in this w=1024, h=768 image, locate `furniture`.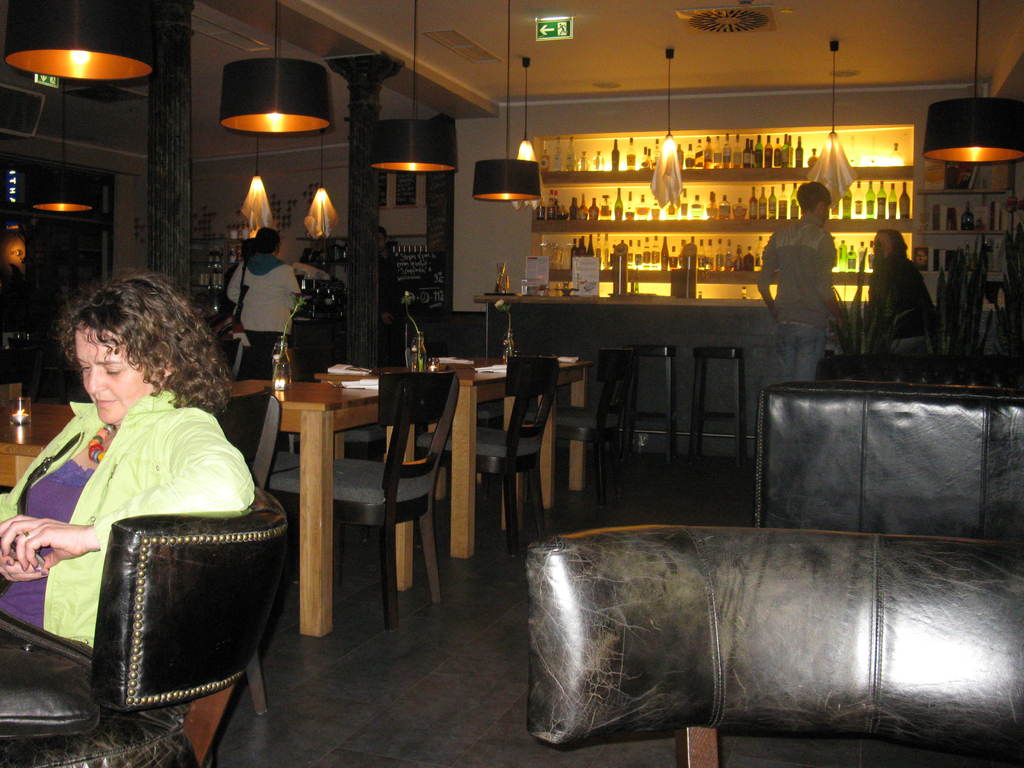
Bounding box: x1=755 y1=375 x2=1023 y2=538.
